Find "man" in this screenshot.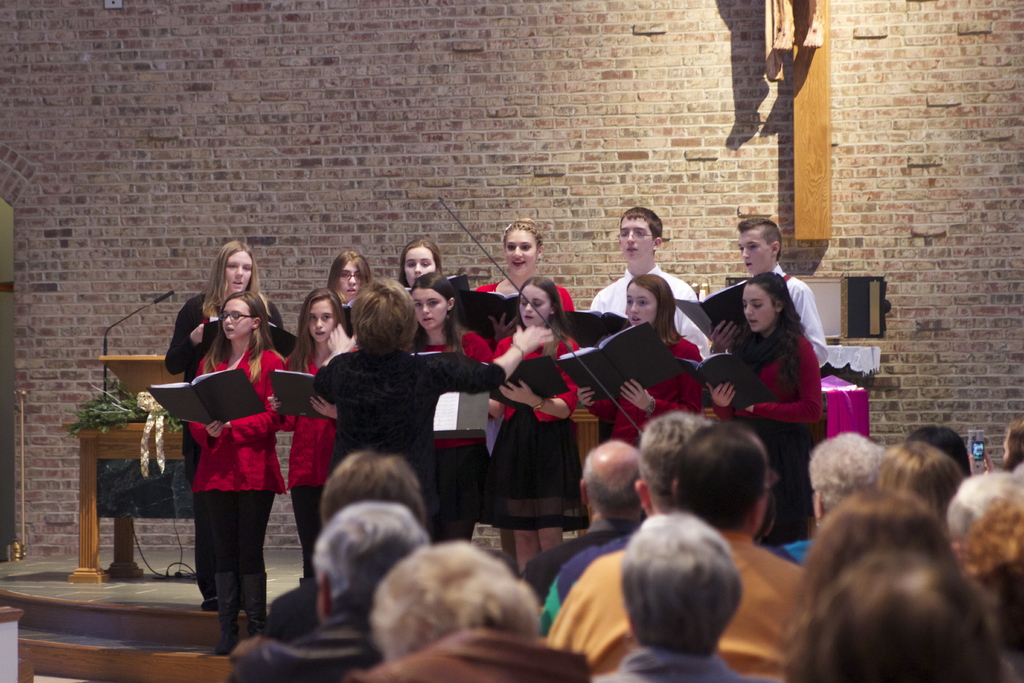
The bounding box for "man" is bbox(593, 513, 753, 682).
